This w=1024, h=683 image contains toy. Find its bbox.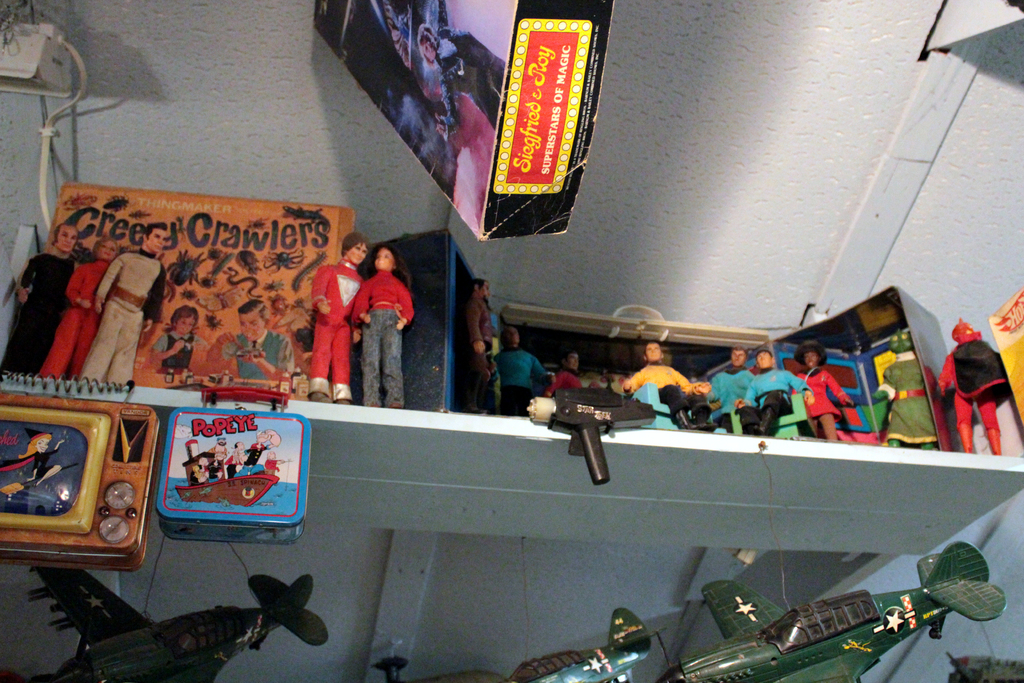
select_region(0, 222, 79, 375).
